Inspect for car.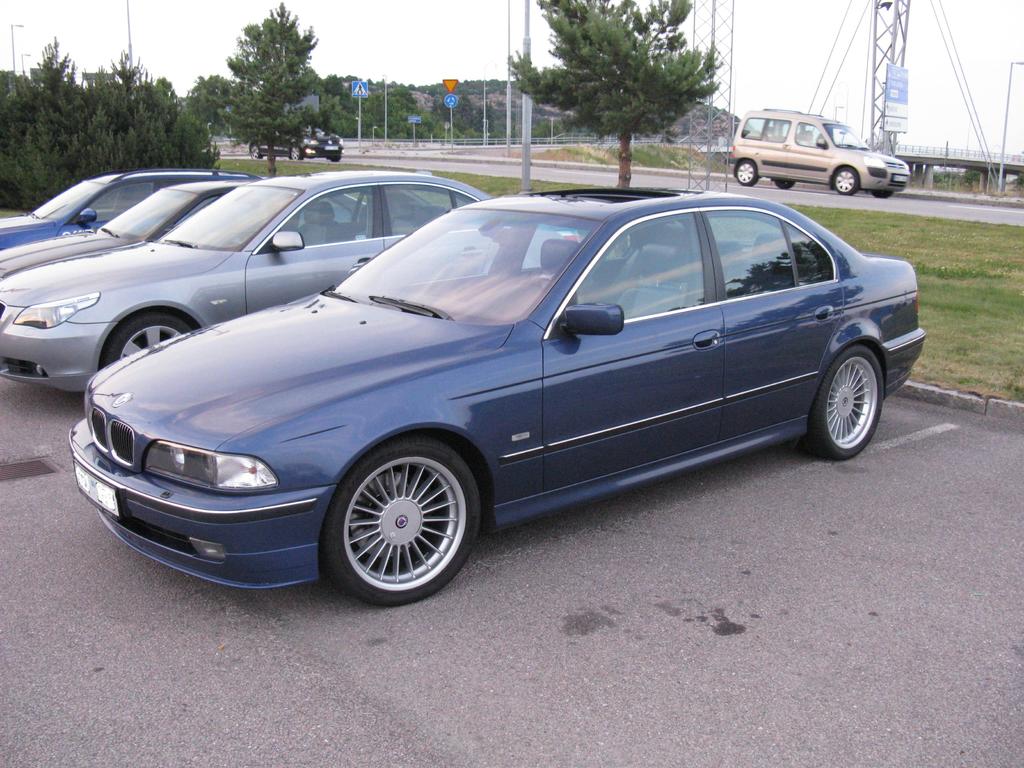
Inspection: Rect(253, 113, 340, 161).
